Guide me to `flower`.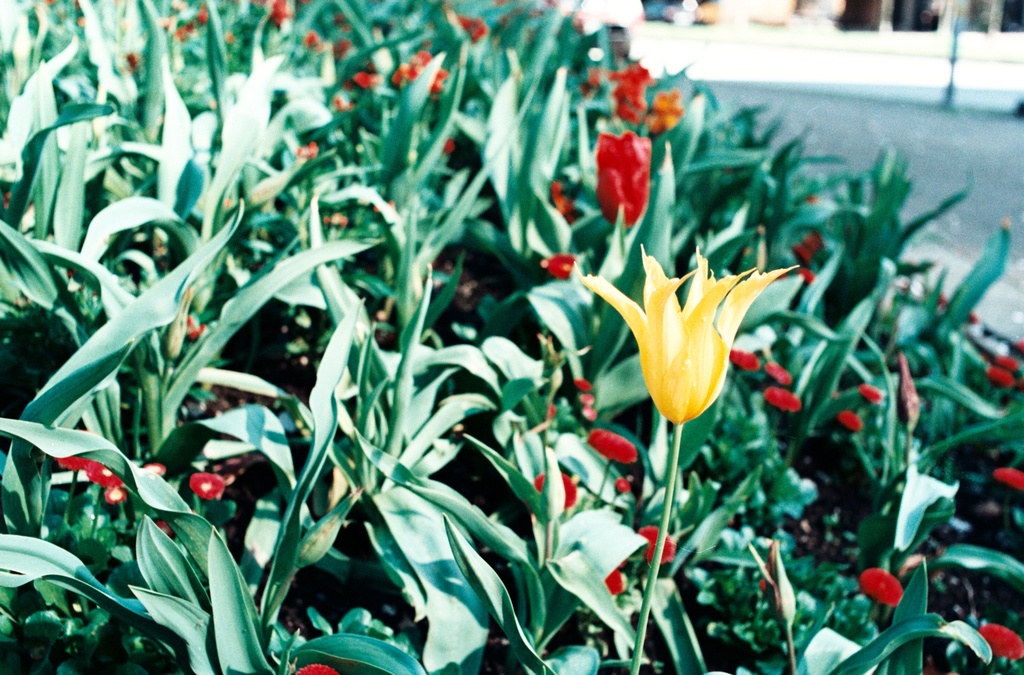
Guidance: left=224, top=26, right=236, bottom=40.
